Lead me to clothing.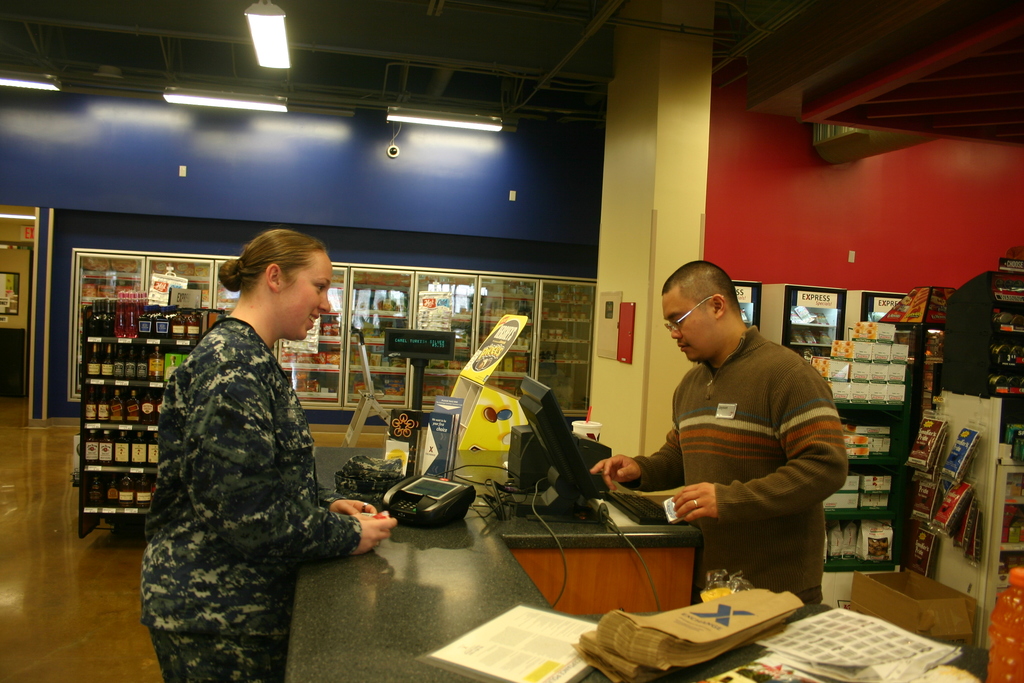
Lead to rect(131, 240, 370, 674).
